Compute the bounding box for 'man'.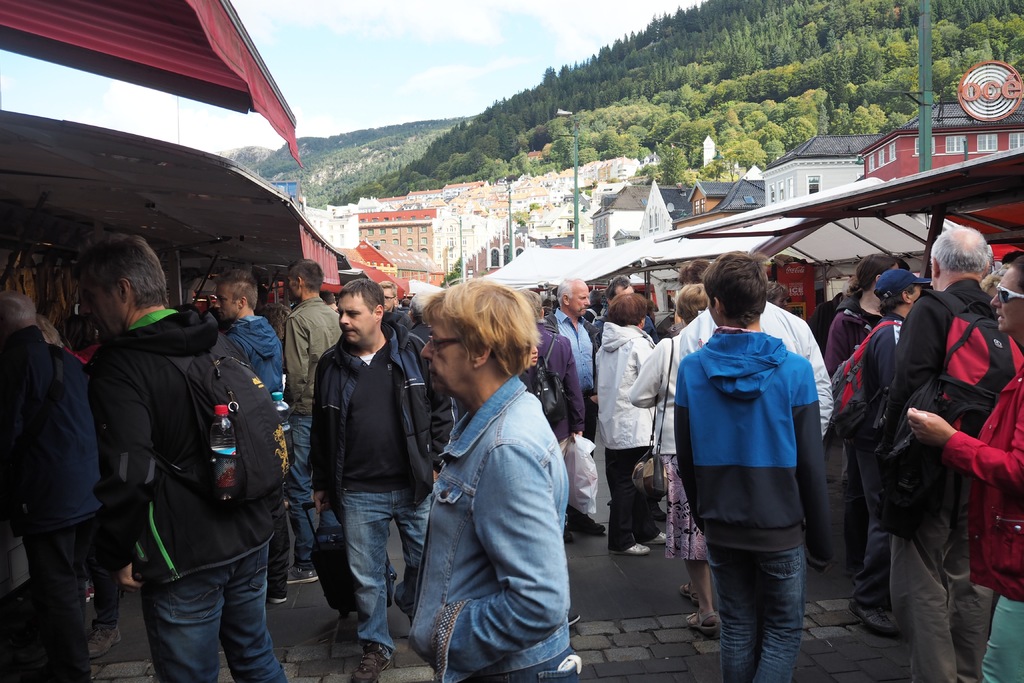
(516, 289, 591, 453).
